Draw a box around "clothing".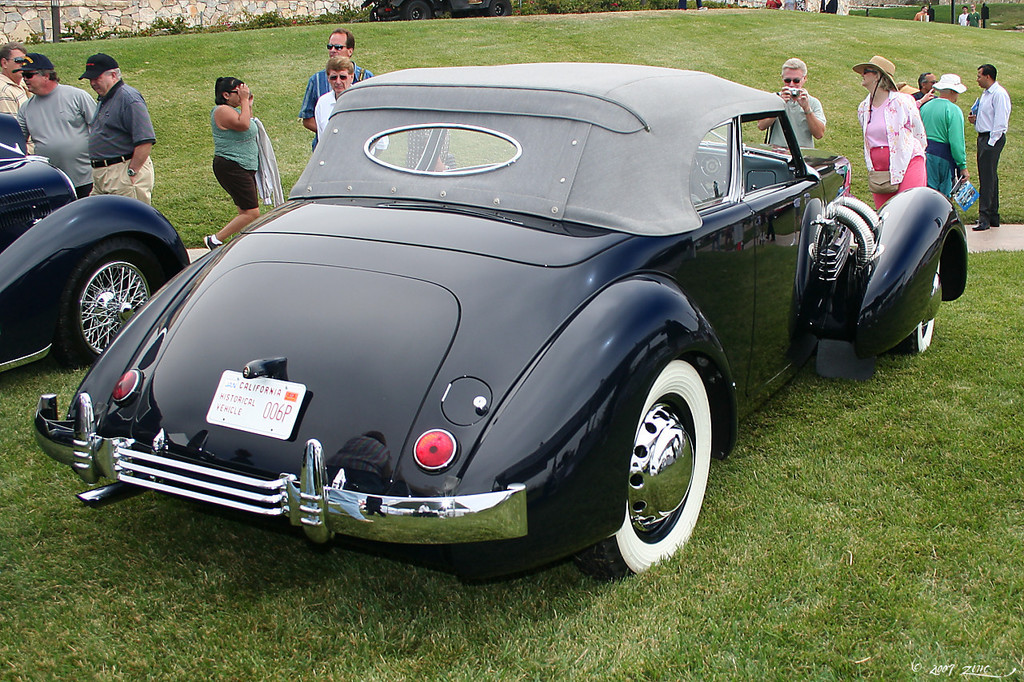
l=16, t=82, r=99, b=201.
